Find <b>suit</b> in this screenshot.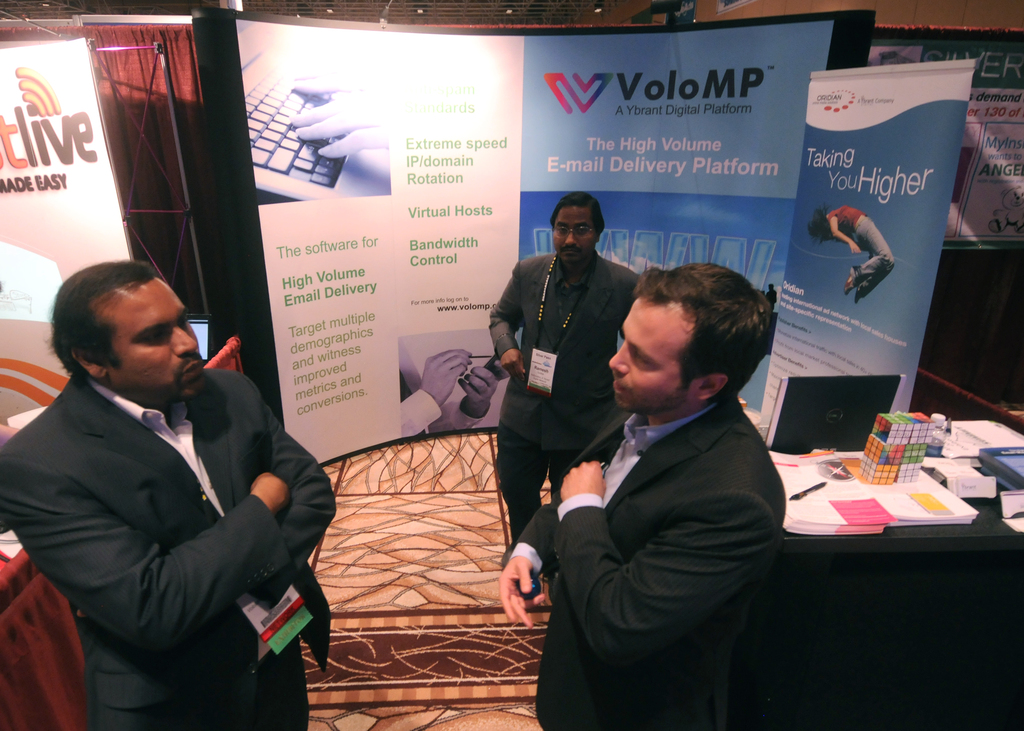
The bounding box for <b>suit</b> is [499, 390, 790, 730].
